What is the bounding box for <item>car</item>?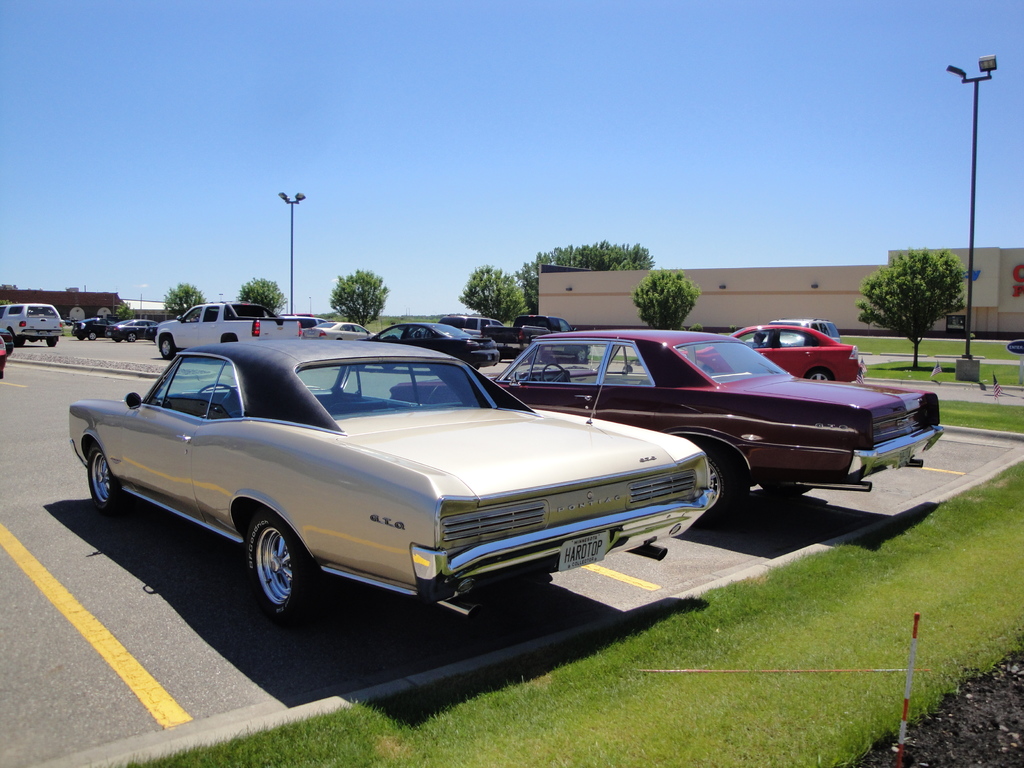
742, 310, 848, 368.
